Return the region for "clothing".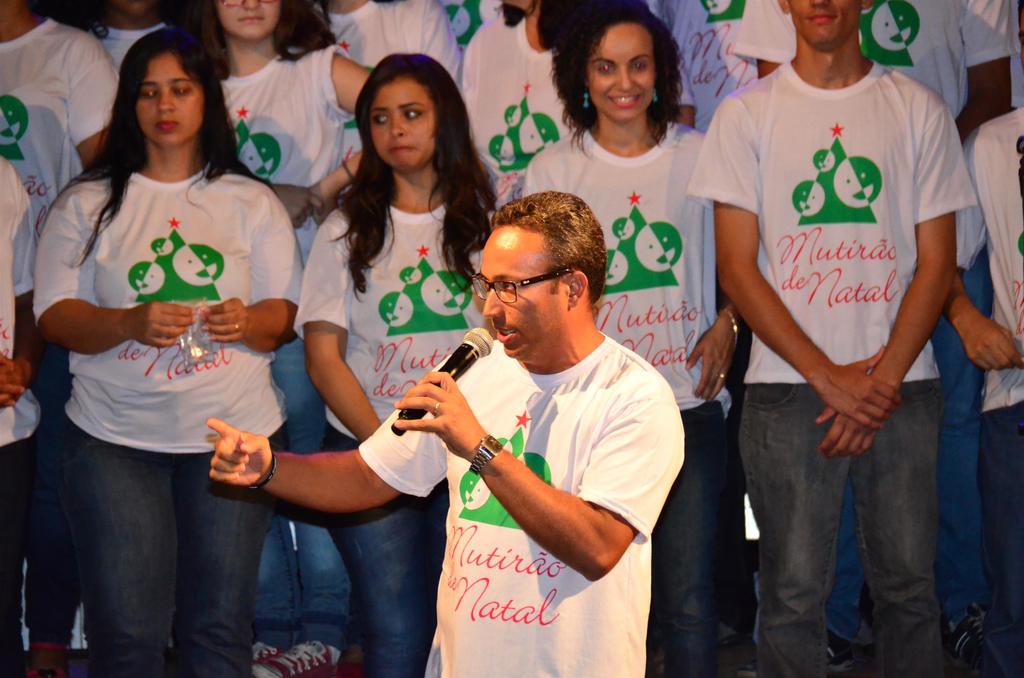
[713, 0, 949, 661].
